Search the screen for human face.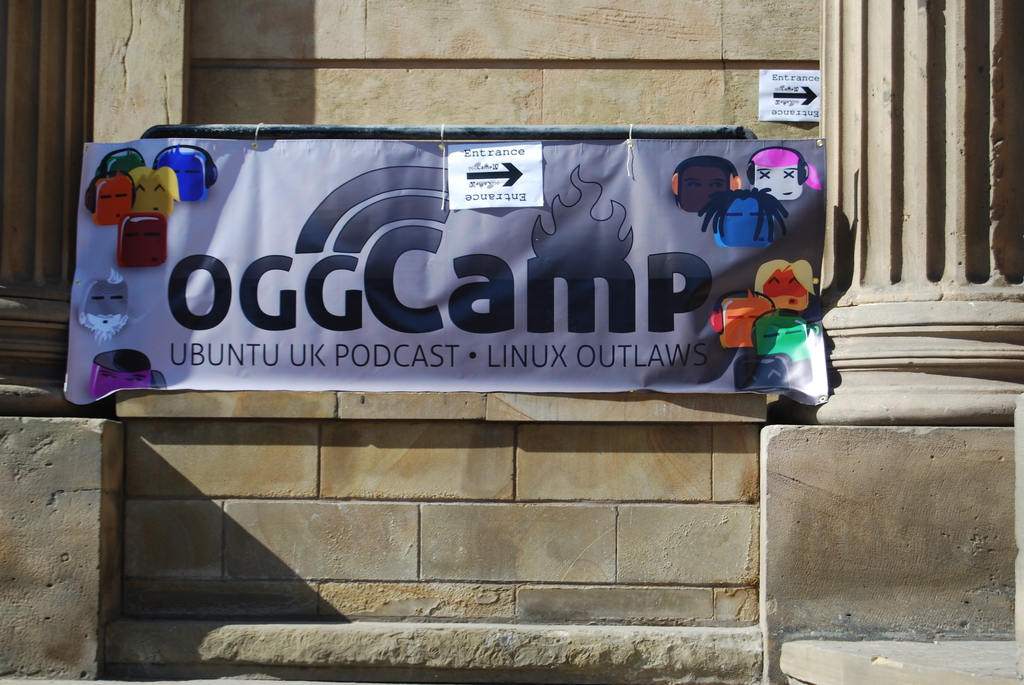
Found at 756 166 803 201.
